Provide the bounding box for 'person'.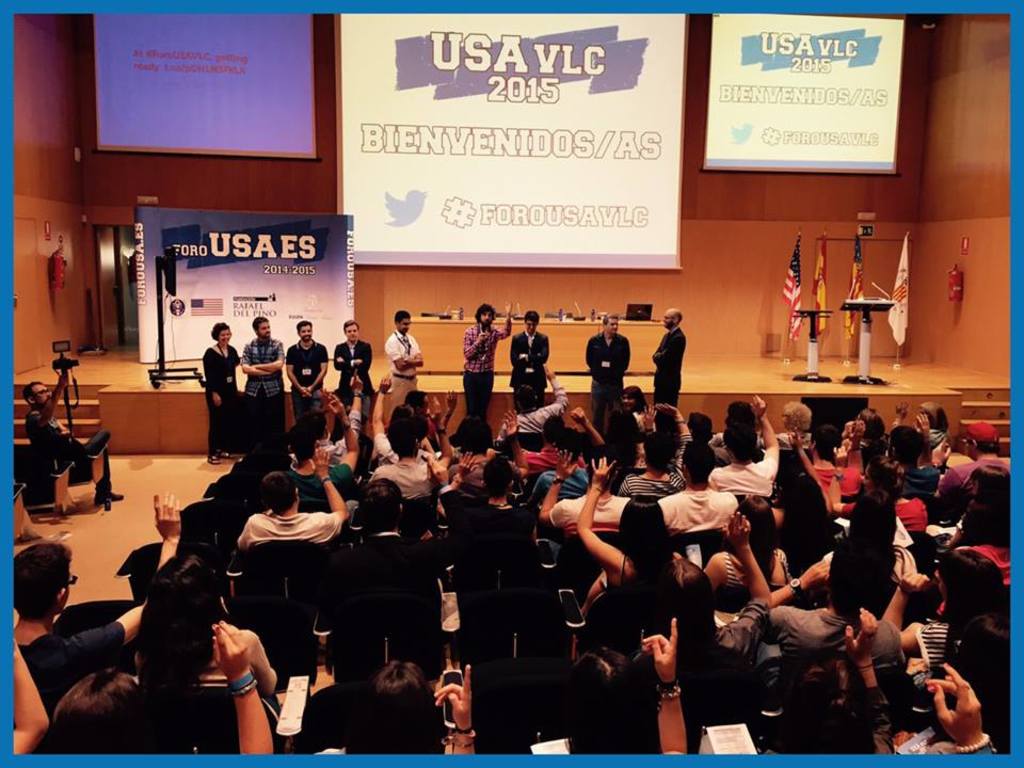
495:364:567:438.
